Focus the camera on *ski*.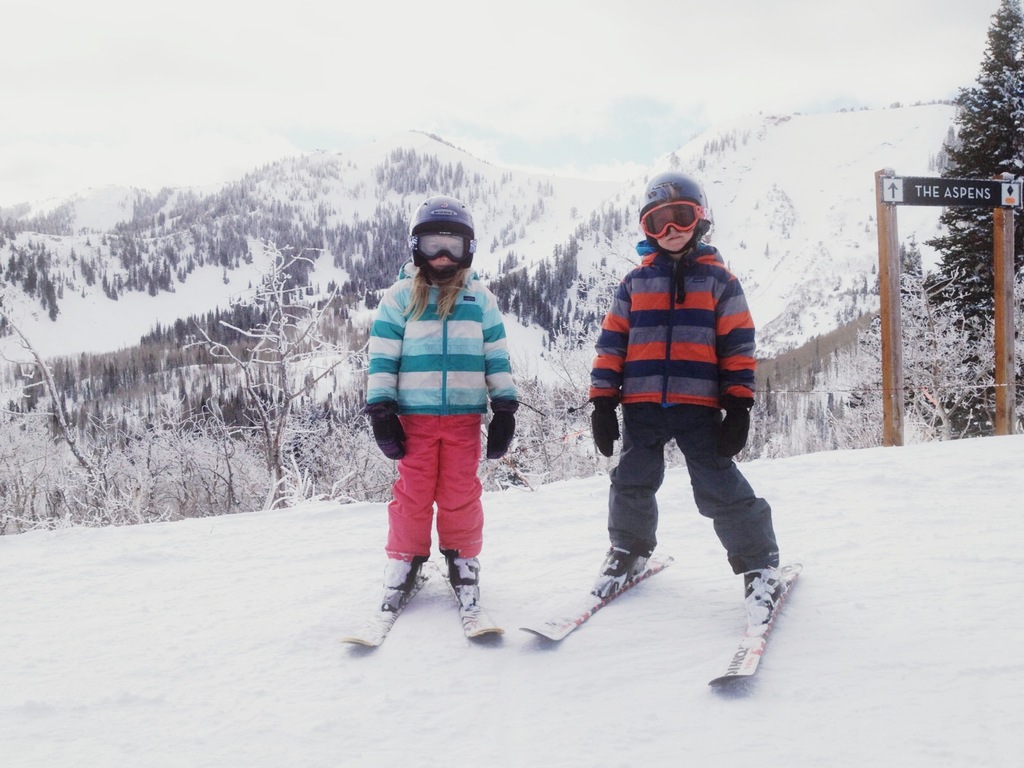
Focus region: left=511, top=549, right=674, bottom=646.
